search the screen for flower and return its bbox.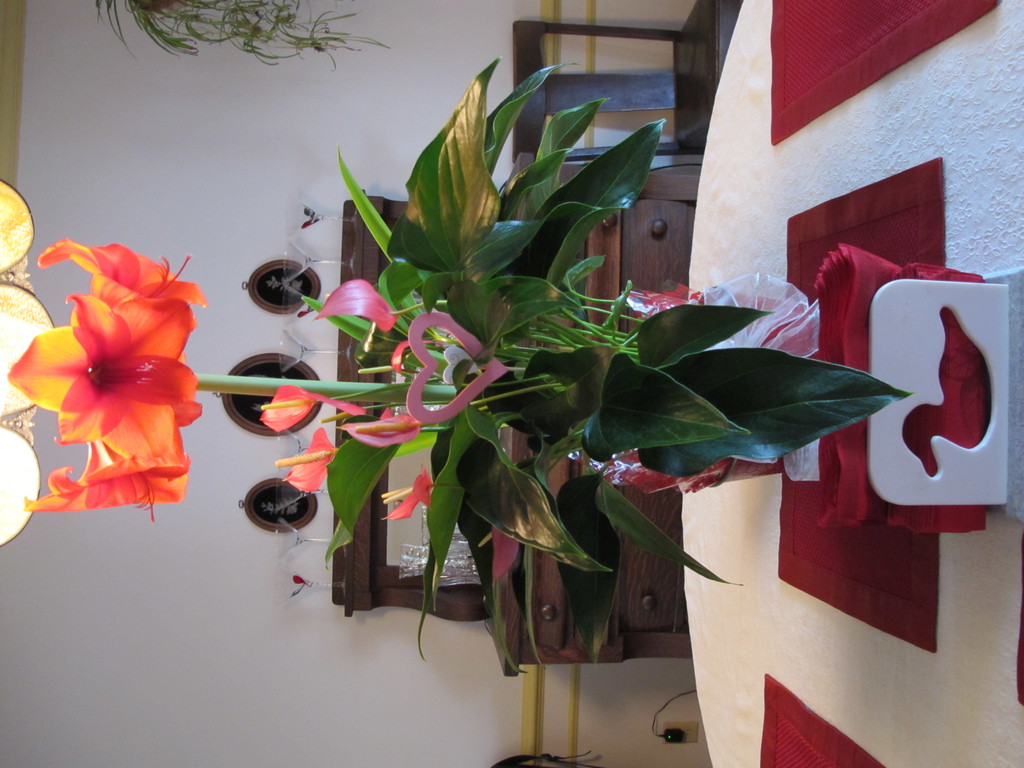
Found: 314,280,398,328.
